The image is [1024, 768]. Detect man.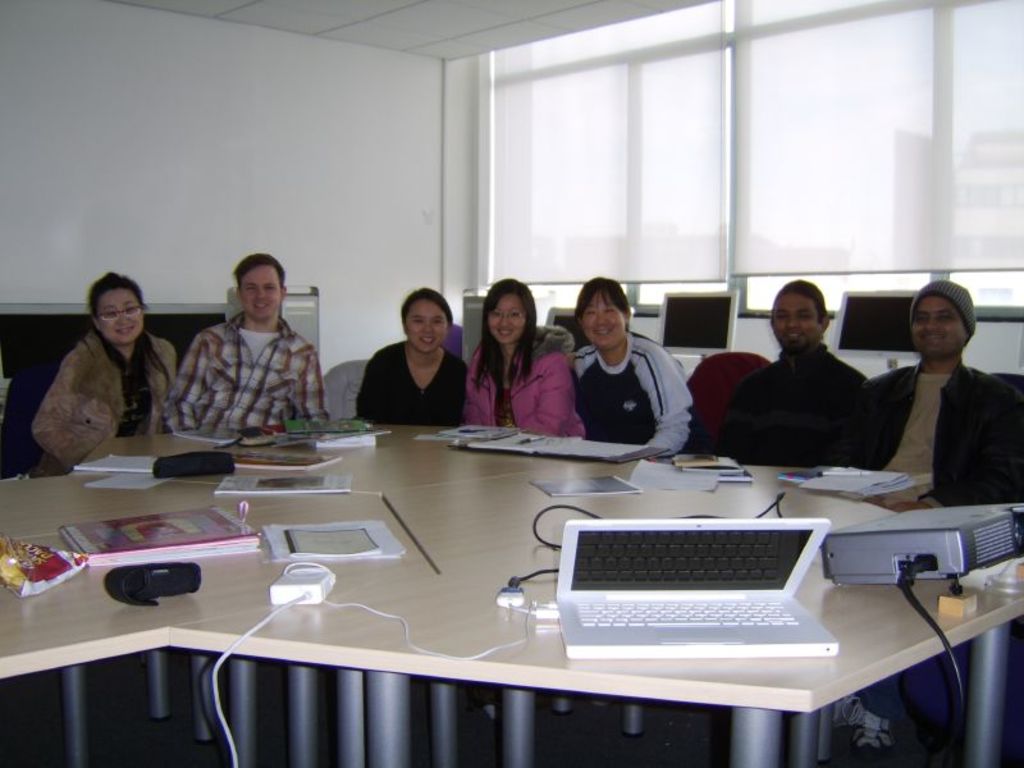
Detection: box(838, 275, 1023, 515).
